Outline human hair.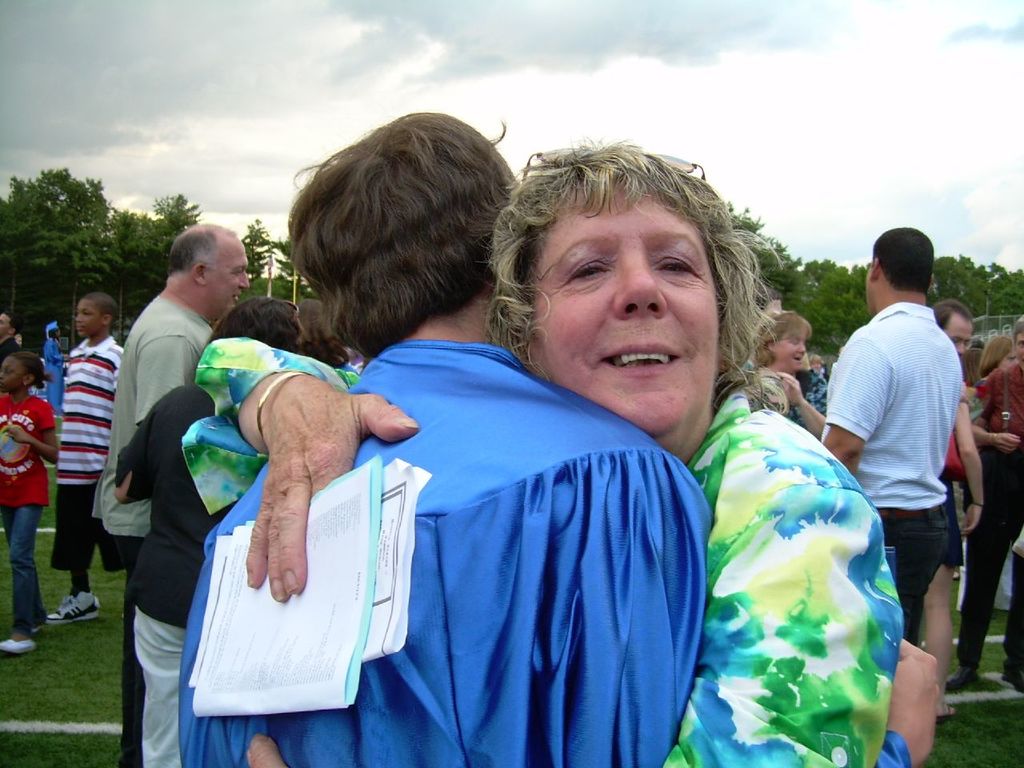
Outline: <bbox>206, 297, 302, 352</bbox>.
